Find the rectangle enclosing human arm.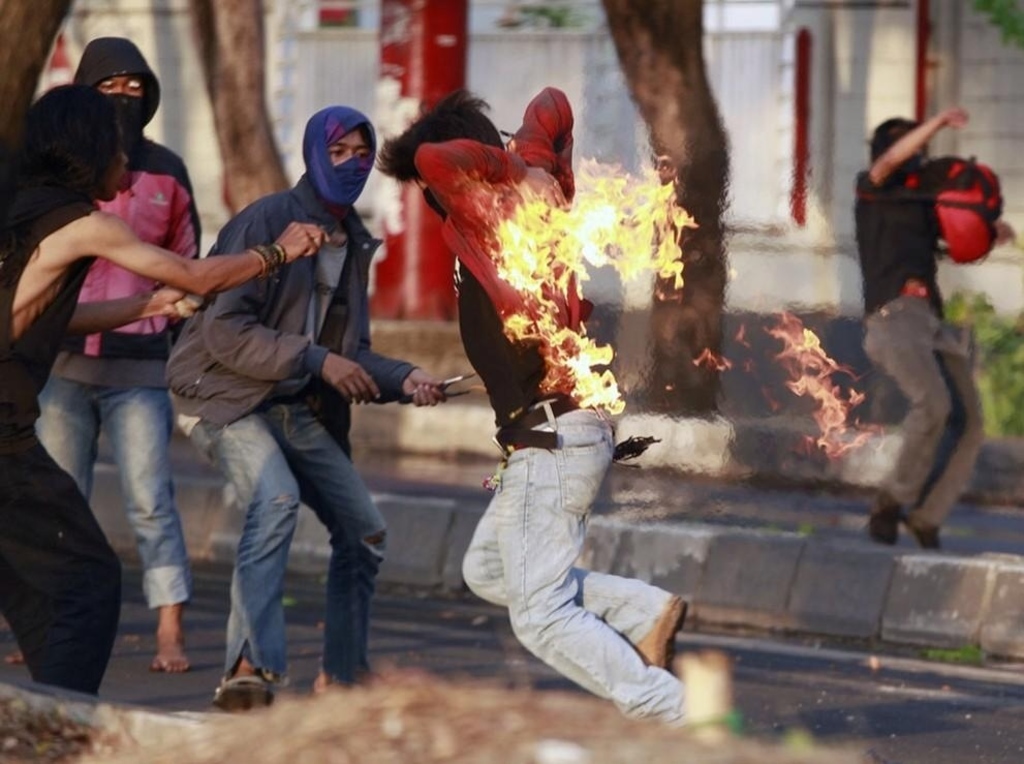
354 240 446 406.
